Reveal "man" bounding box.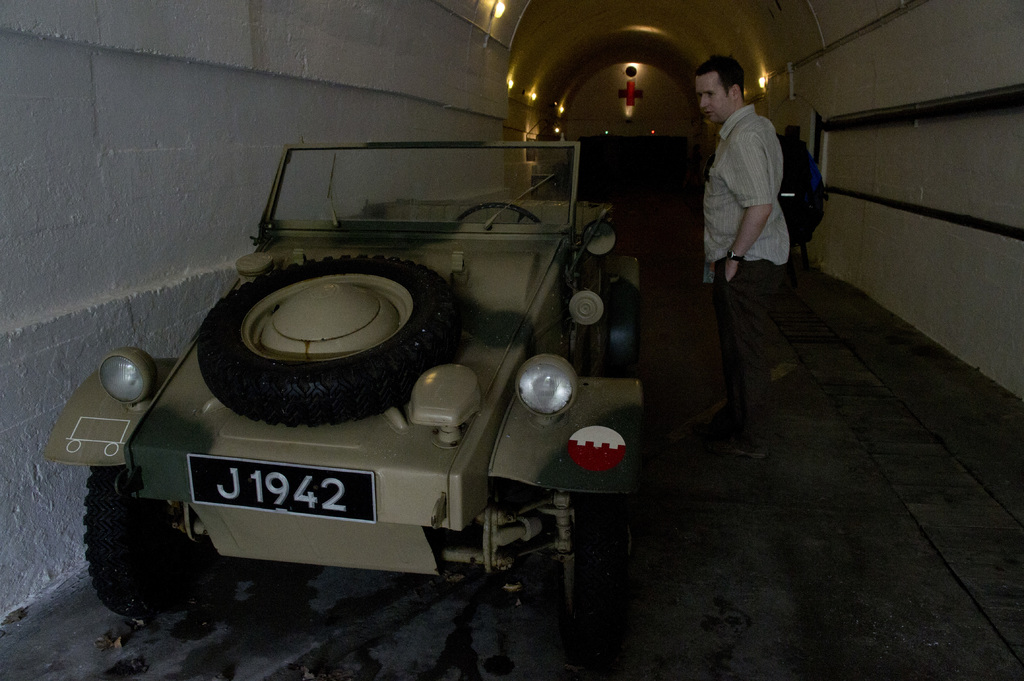
Revealed: 692 63 813 437.
